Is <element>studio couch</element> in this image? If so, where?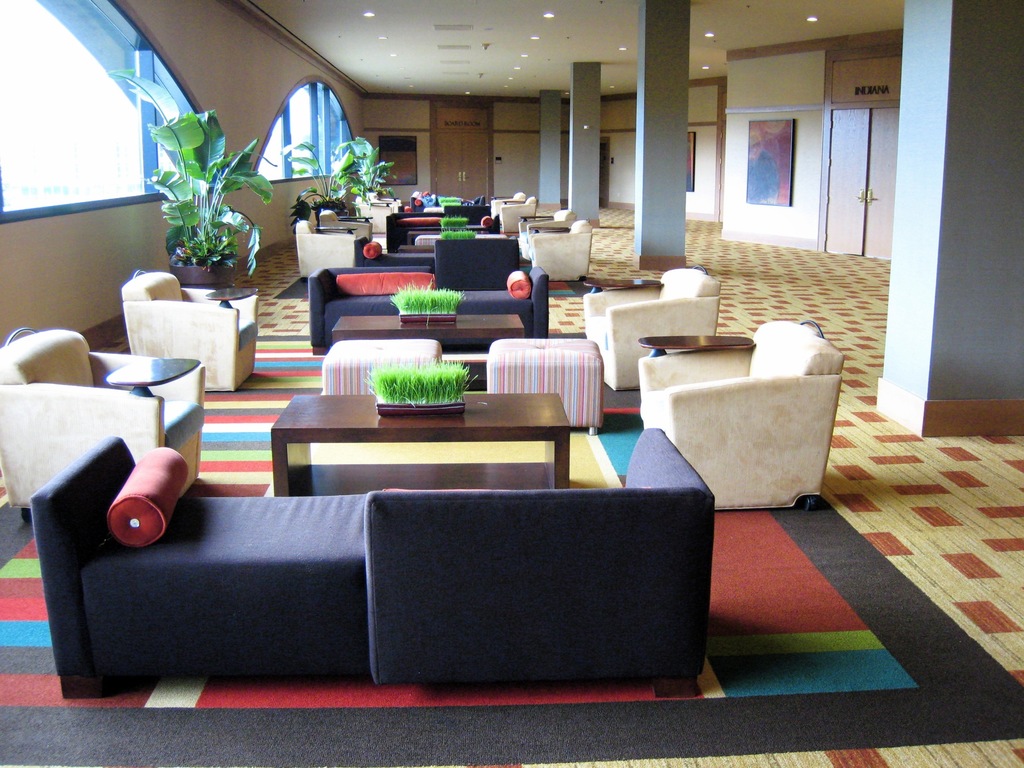
Yes, at BBox(292, 220, 362, 276).
